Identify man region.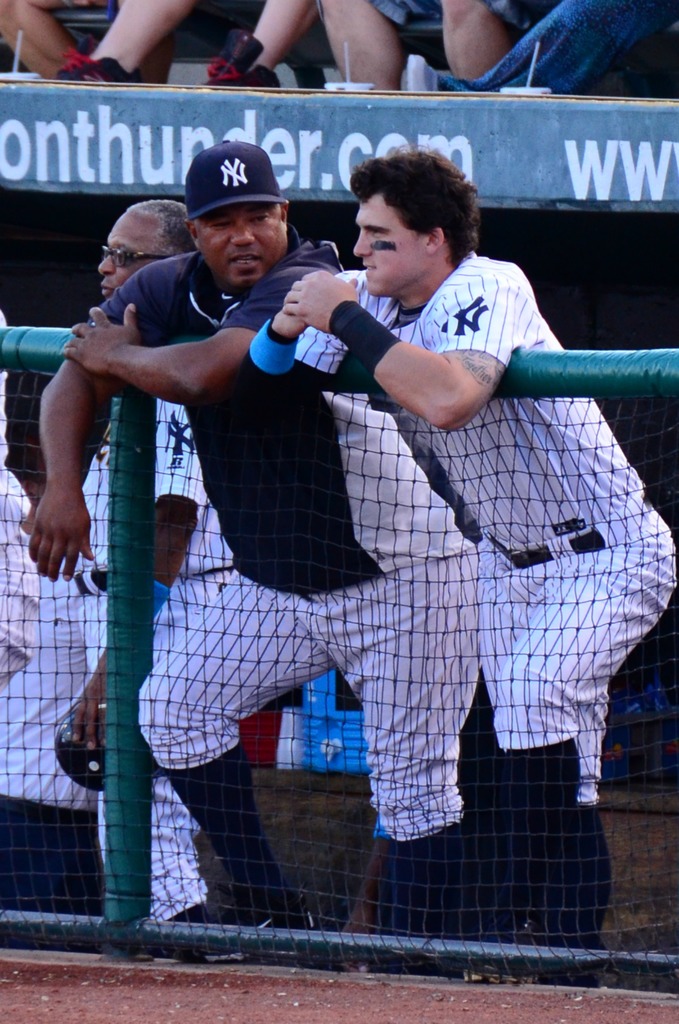
Region: locate(233, 144, 678, 981).
